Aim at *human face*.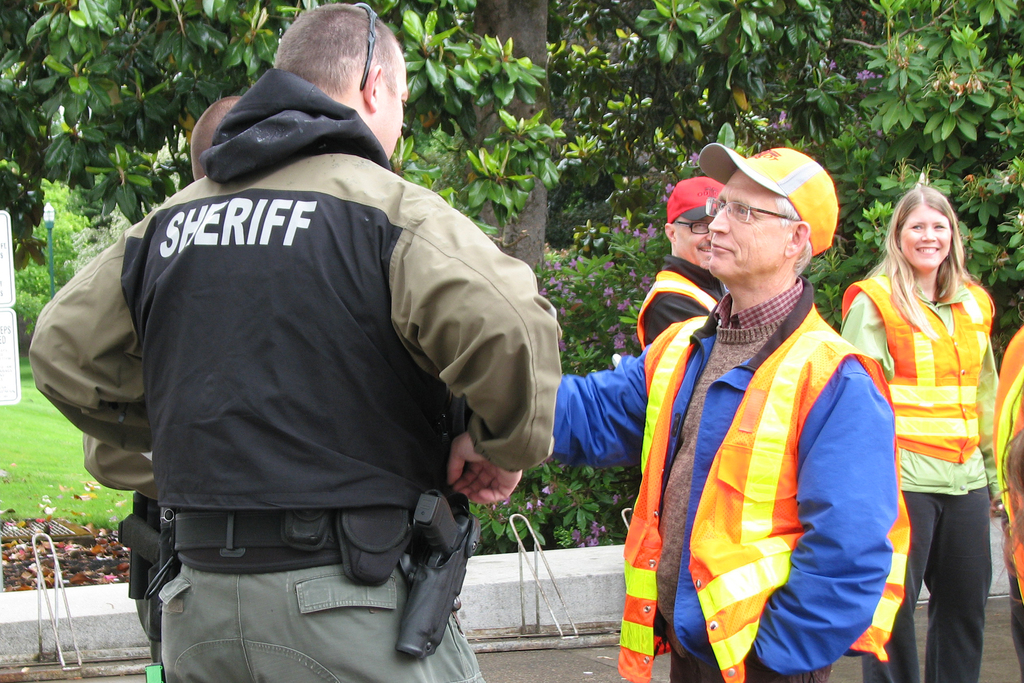
Aimed at (left=706, top=162, right=780, bottom=273).
